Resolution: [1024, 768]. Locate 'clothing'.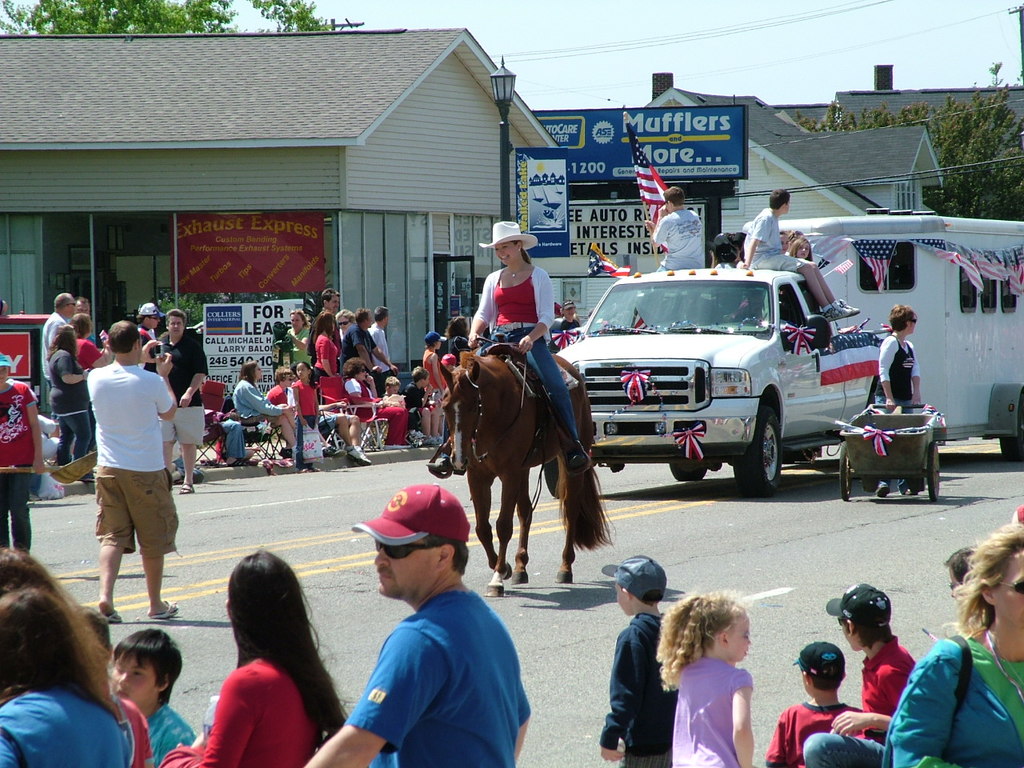
box(155, 657, 319, 767).
